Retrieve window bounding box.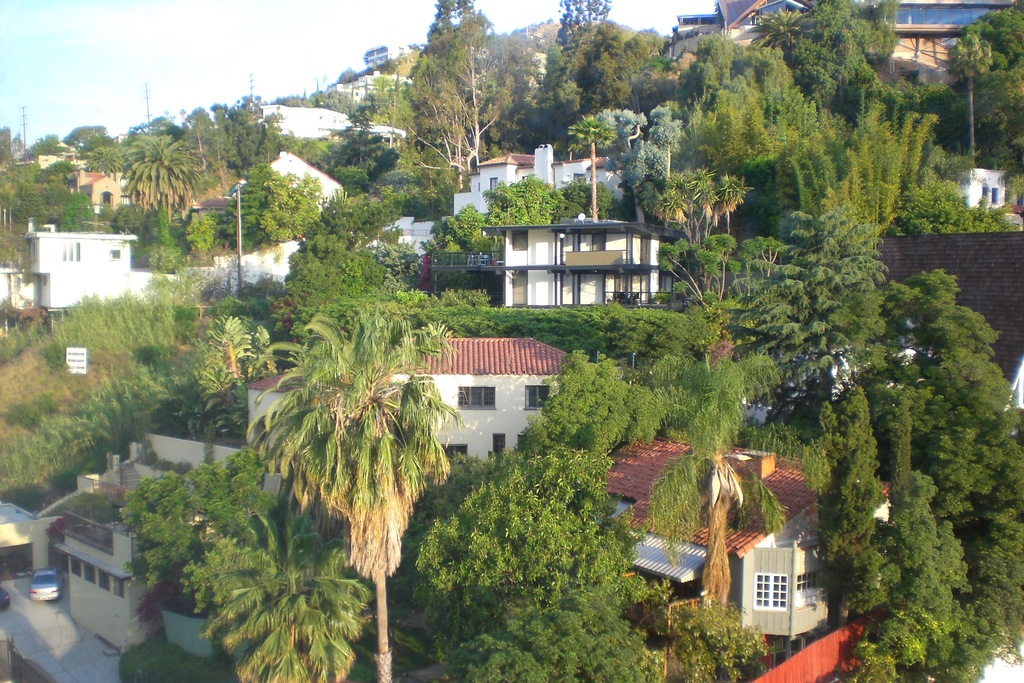
Bounding box: select_region(110, 577, 125, 598).
